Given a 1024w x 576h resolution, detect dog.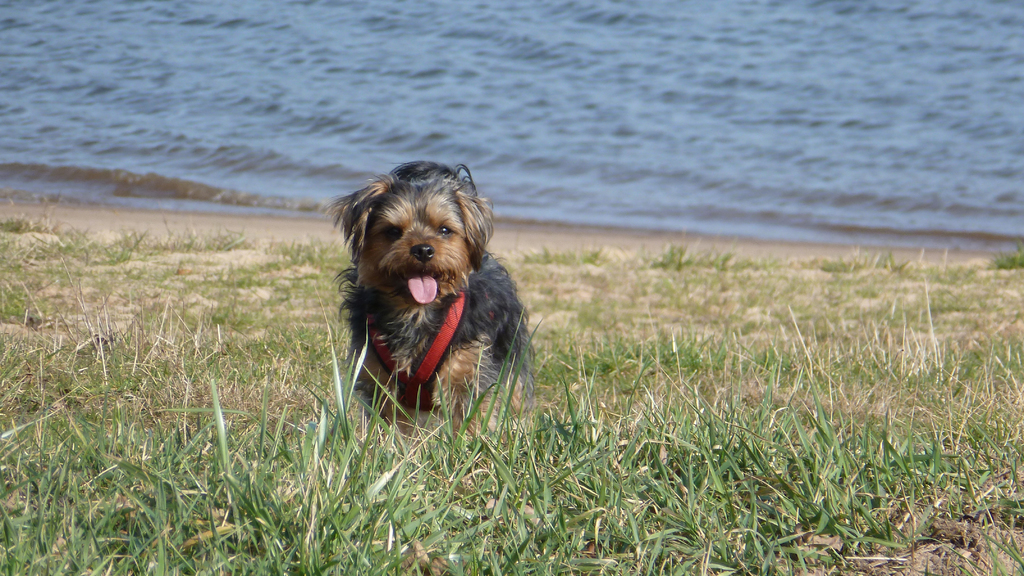
region(317, 156, 536, 456).
